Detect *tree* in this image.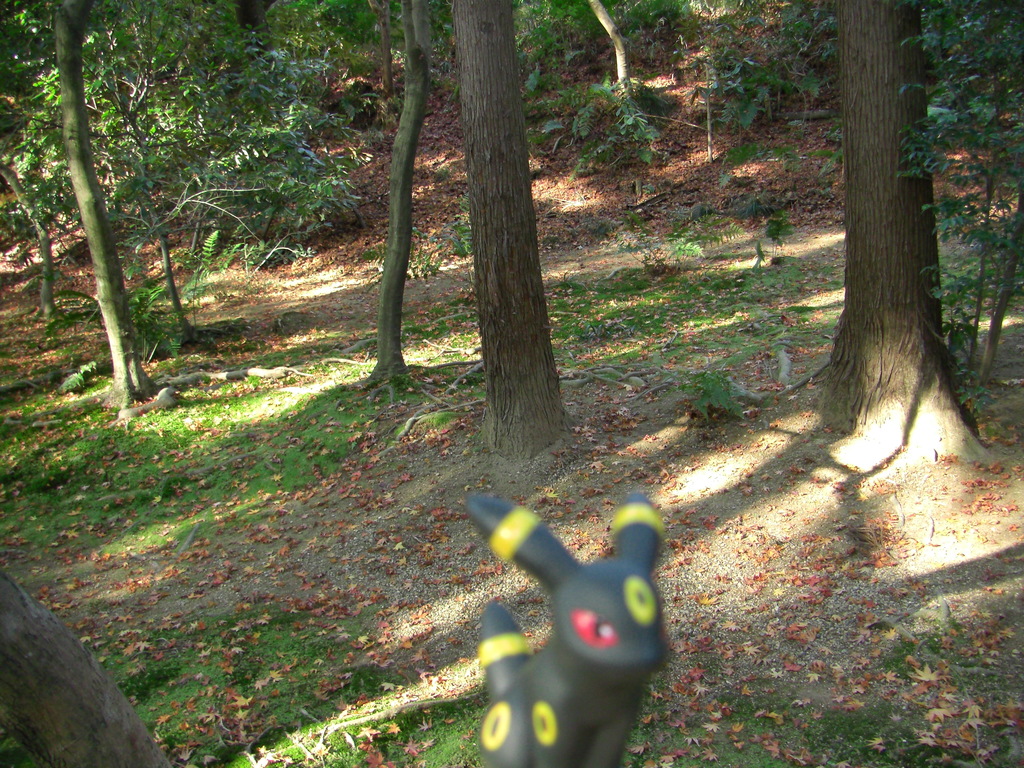
Detection: <bbox>451, 0, 567, 458</bbox>.
